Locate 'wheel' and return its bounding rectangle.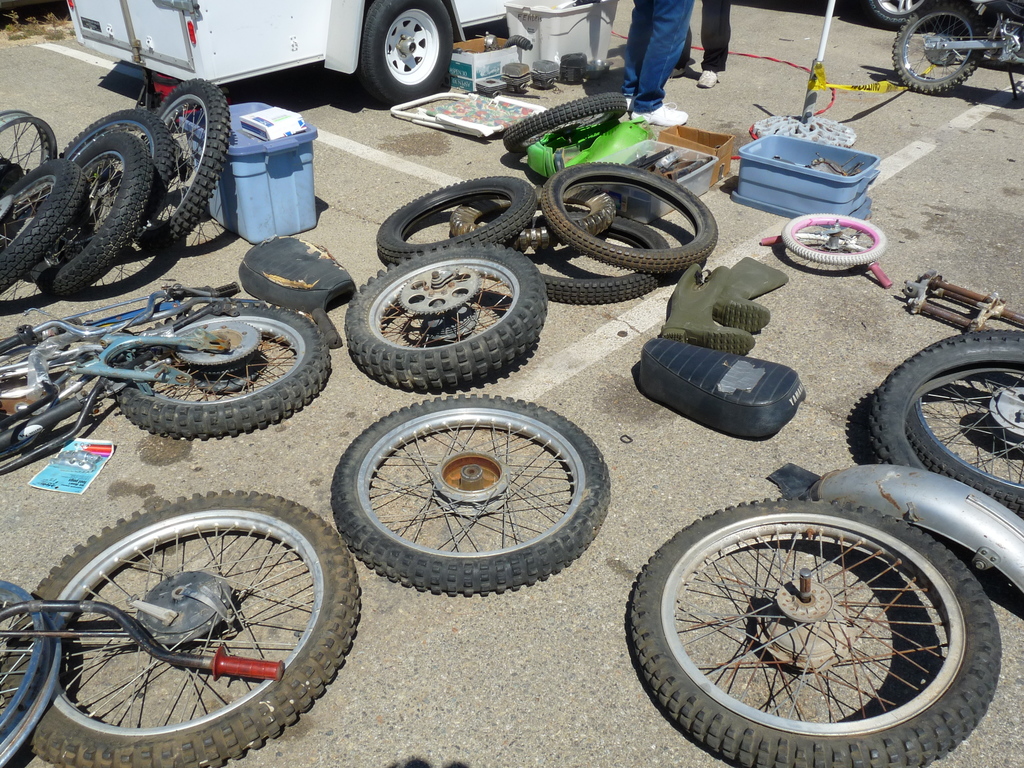
region(25, 131, 148, 291).
